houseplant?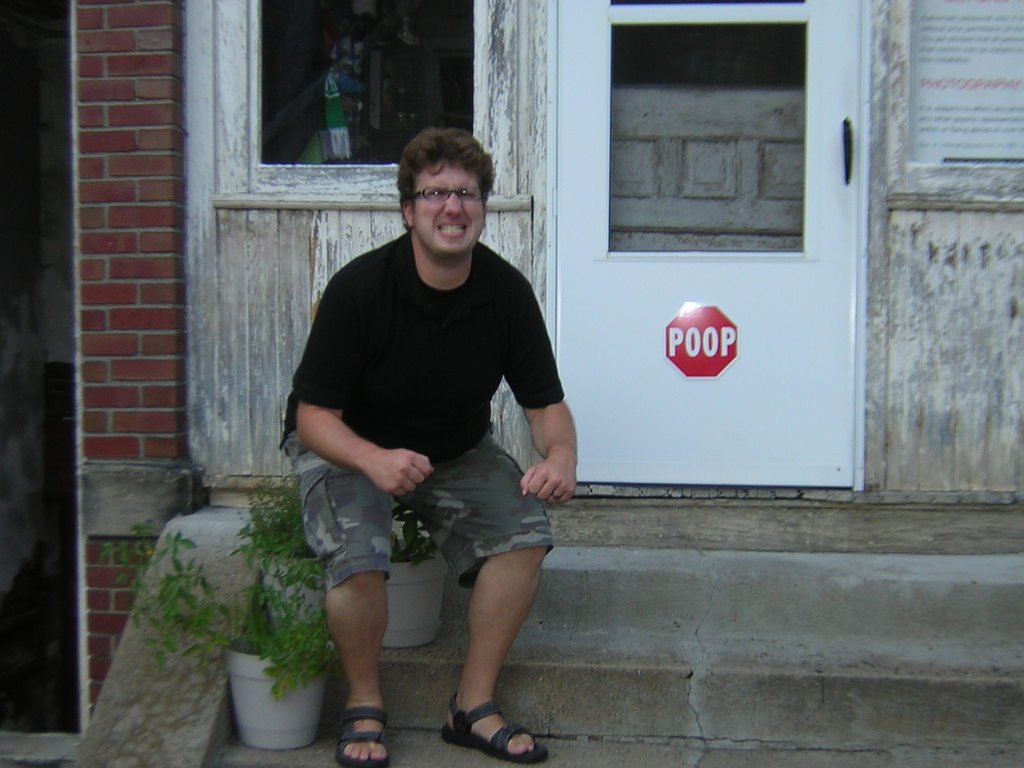
99 511 339 752
